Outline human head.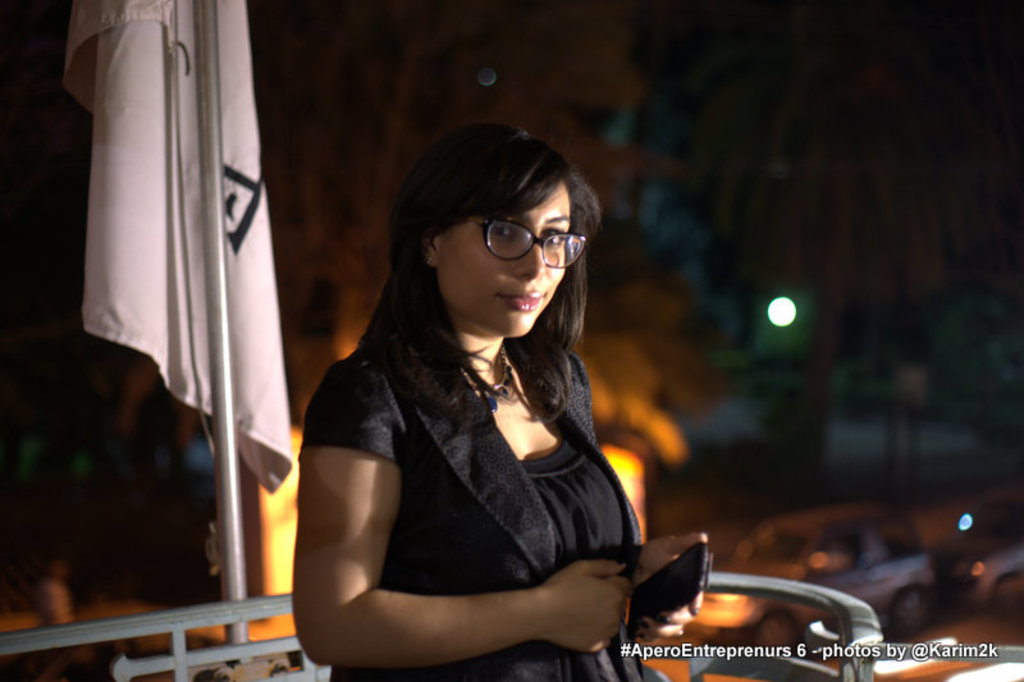
Outline: 396,116,584,337.
